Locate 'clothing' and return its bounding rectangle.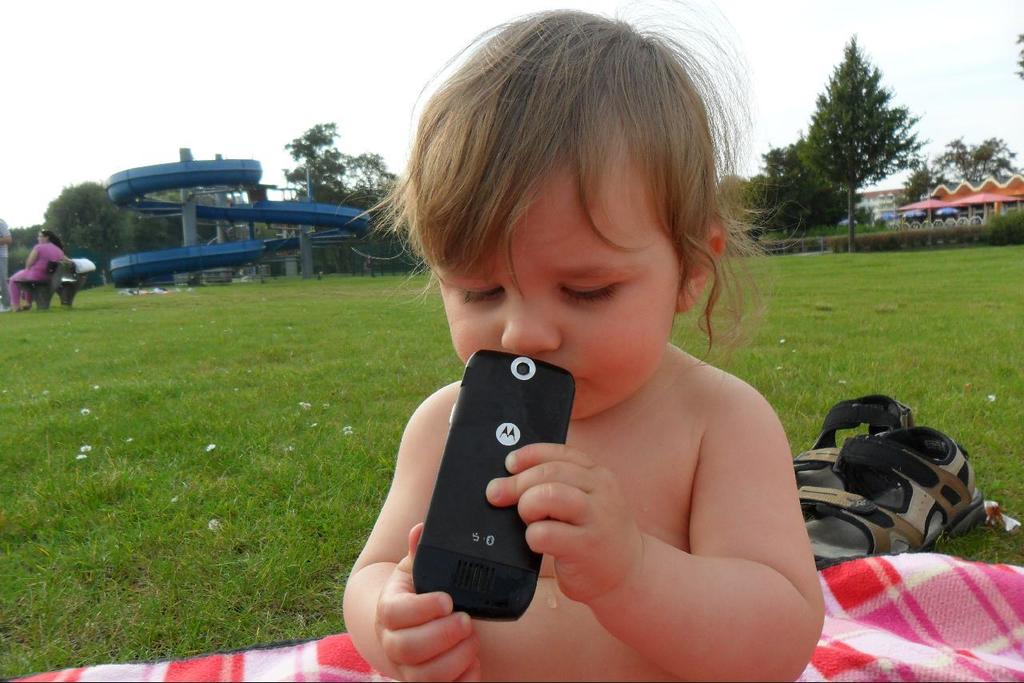
[x1=14, y1=235, x2=77, y2=305].
